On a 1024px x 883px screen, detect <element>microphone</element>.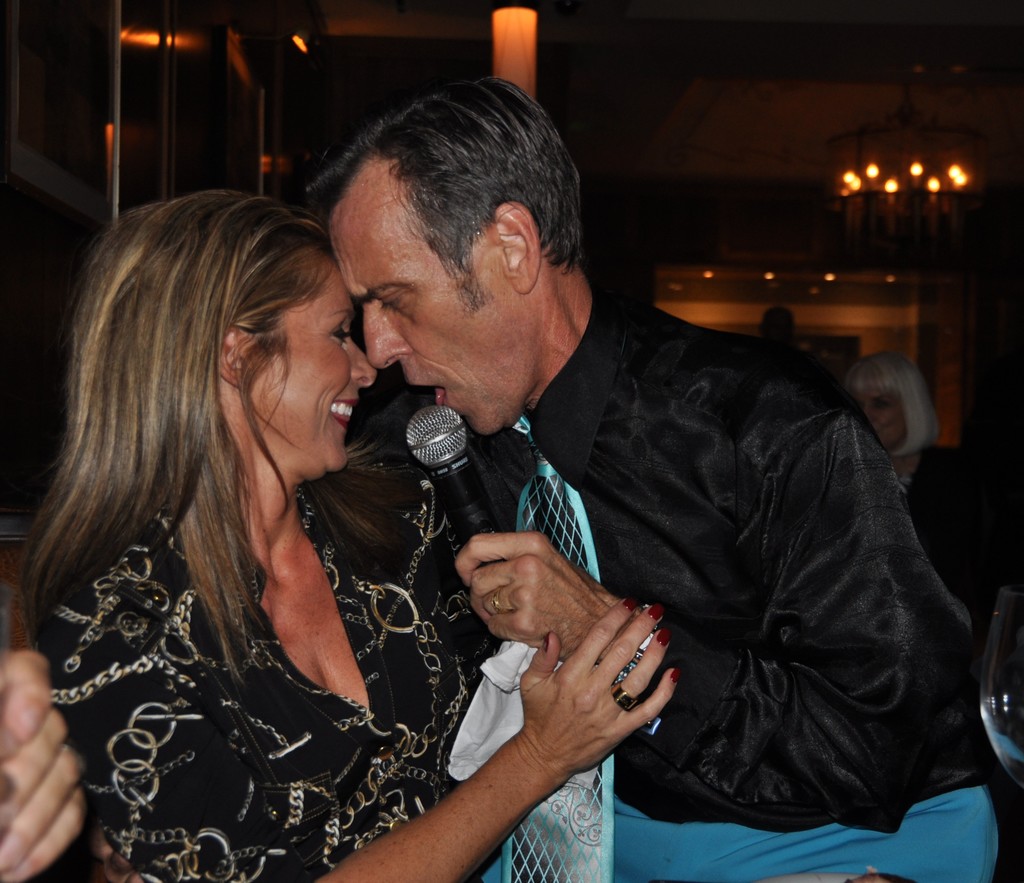
box=[404, 415, 494, 558].
